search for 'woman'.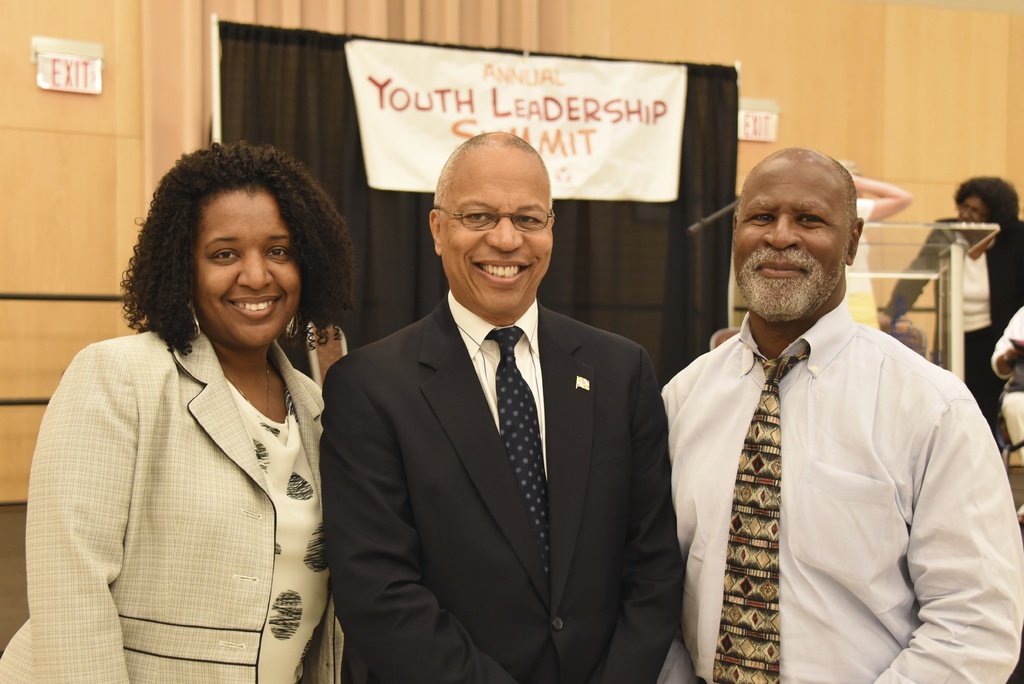
Found at pyautogui.locateOnScreen(32, 142, 365, 683).
